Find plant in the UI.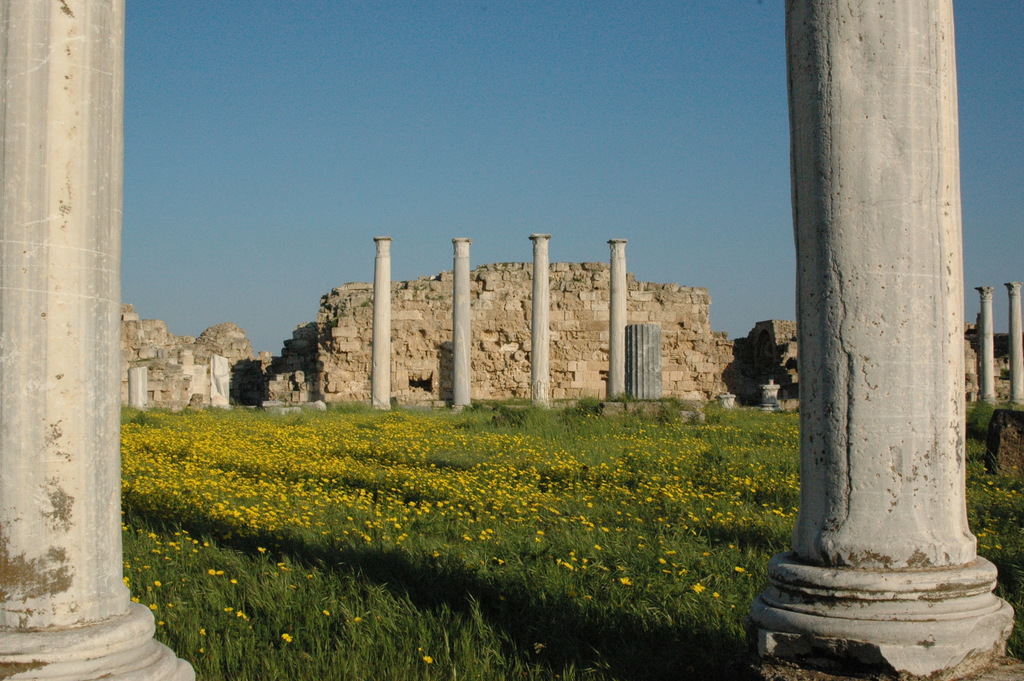
UI element at [947, 381, 1023, 677].
